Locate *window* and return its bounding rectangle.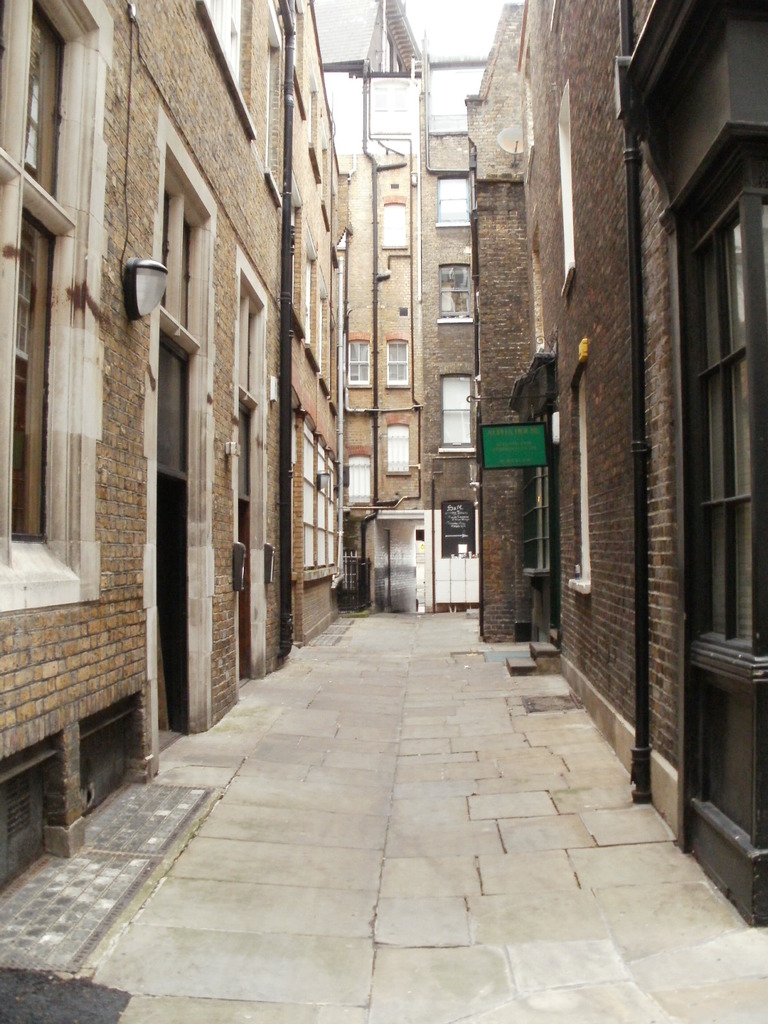
crop(430, 259, 483, 330).
